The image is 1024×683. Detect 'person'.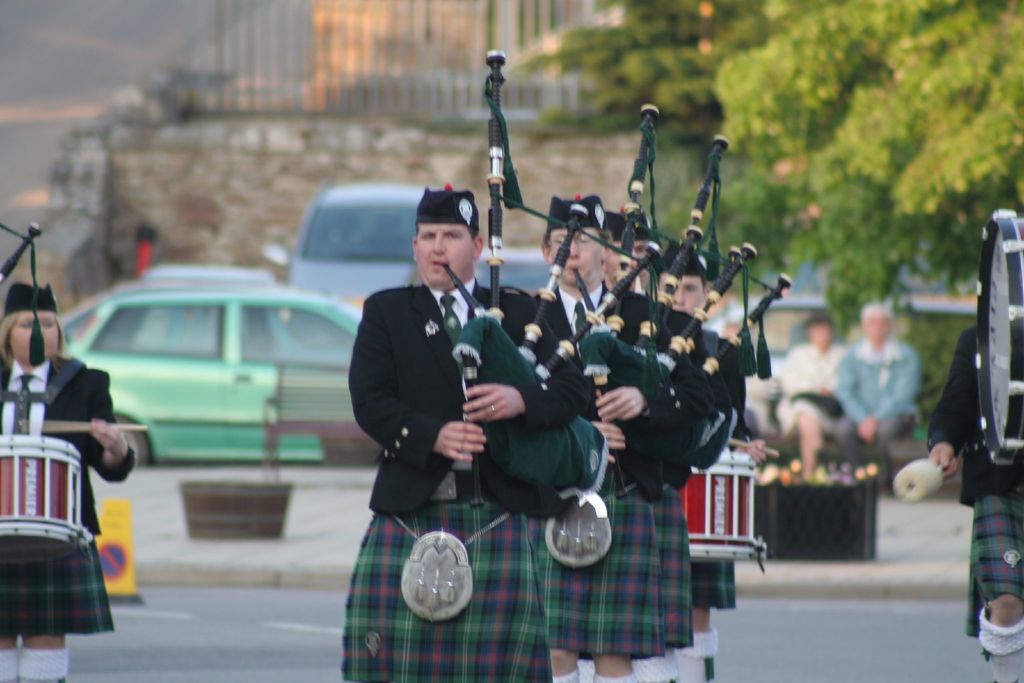
Detection: locate(829, 302, 918, 488).
